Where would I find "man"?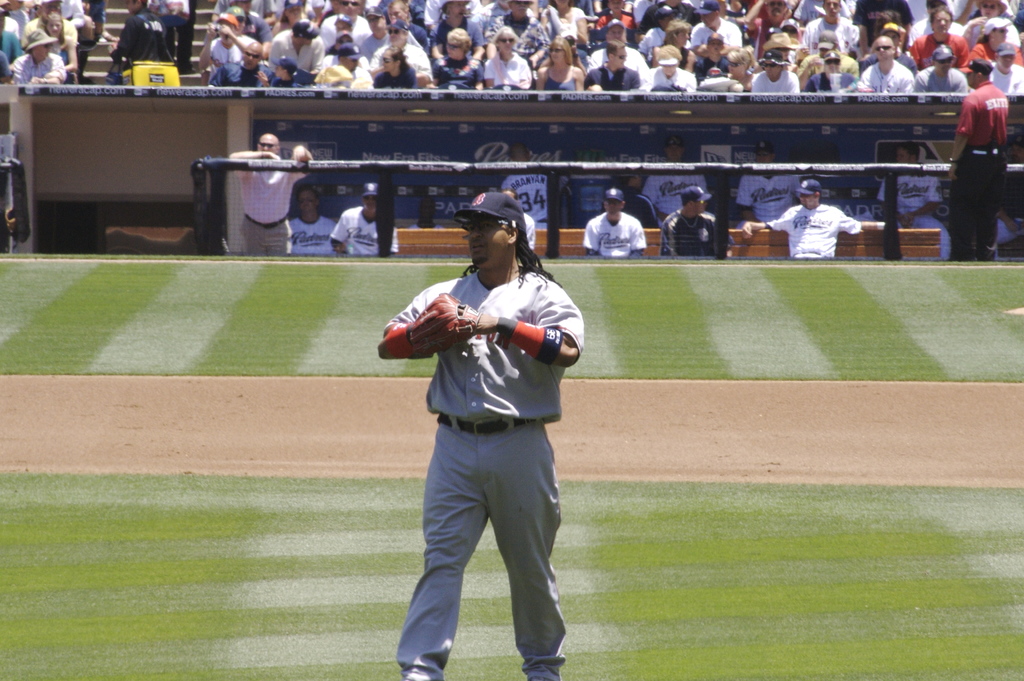
At [left=506, top=146, right=561, bottom=231].
